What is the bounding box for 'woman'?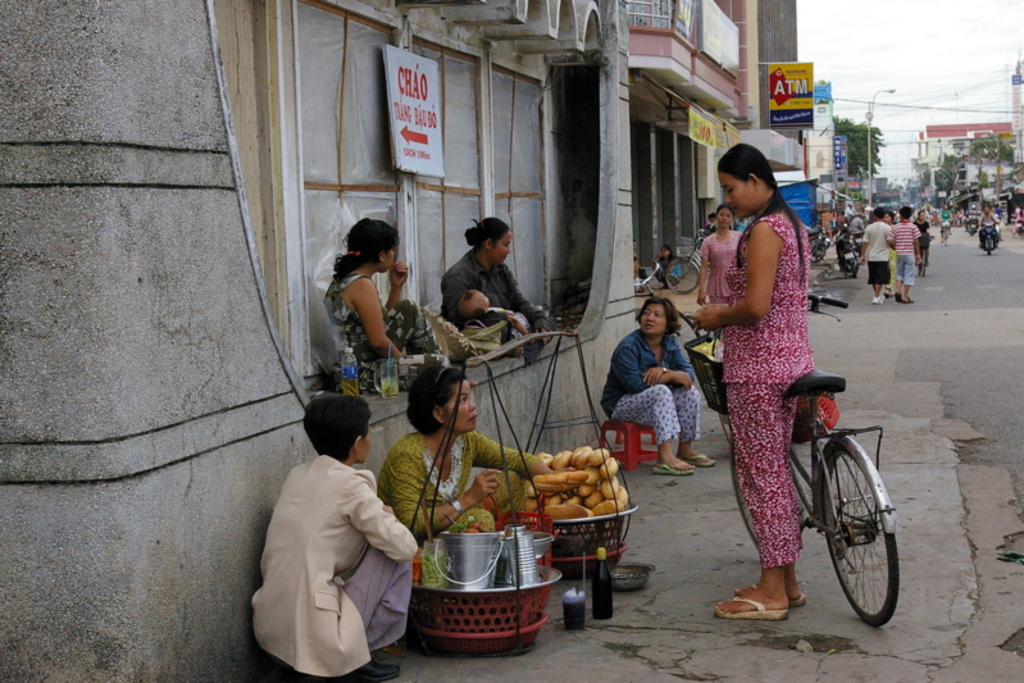
(434, 211, 557, 358).
